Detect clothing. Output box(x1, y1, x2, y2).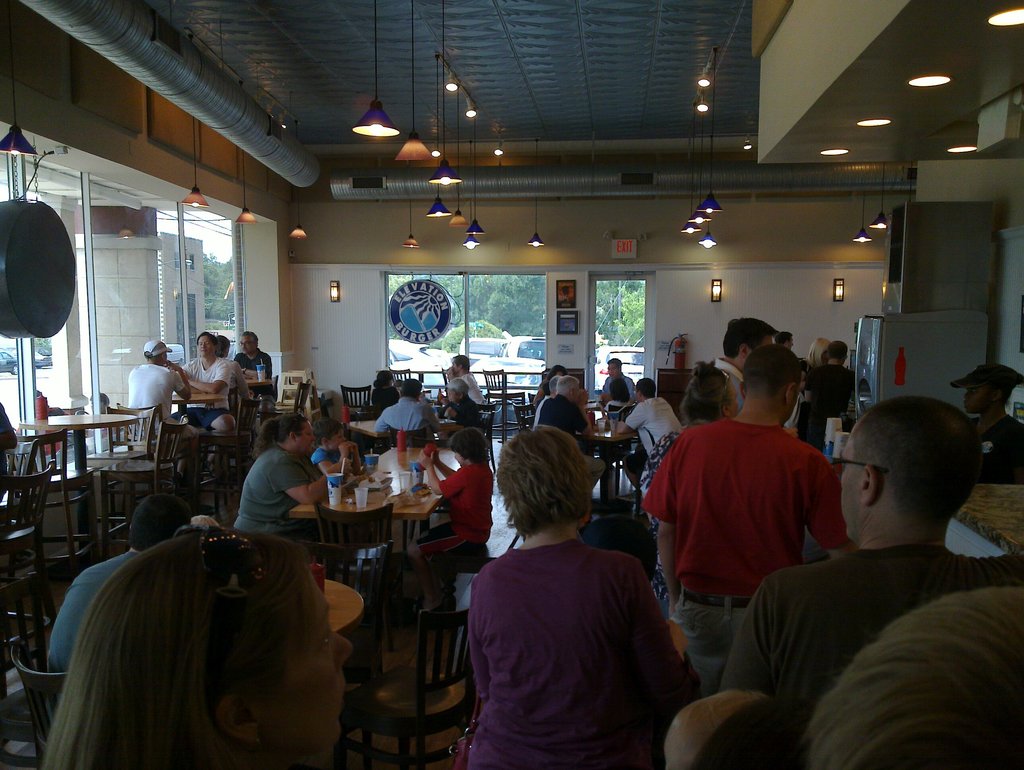
box(234, 446, 310, 536).
